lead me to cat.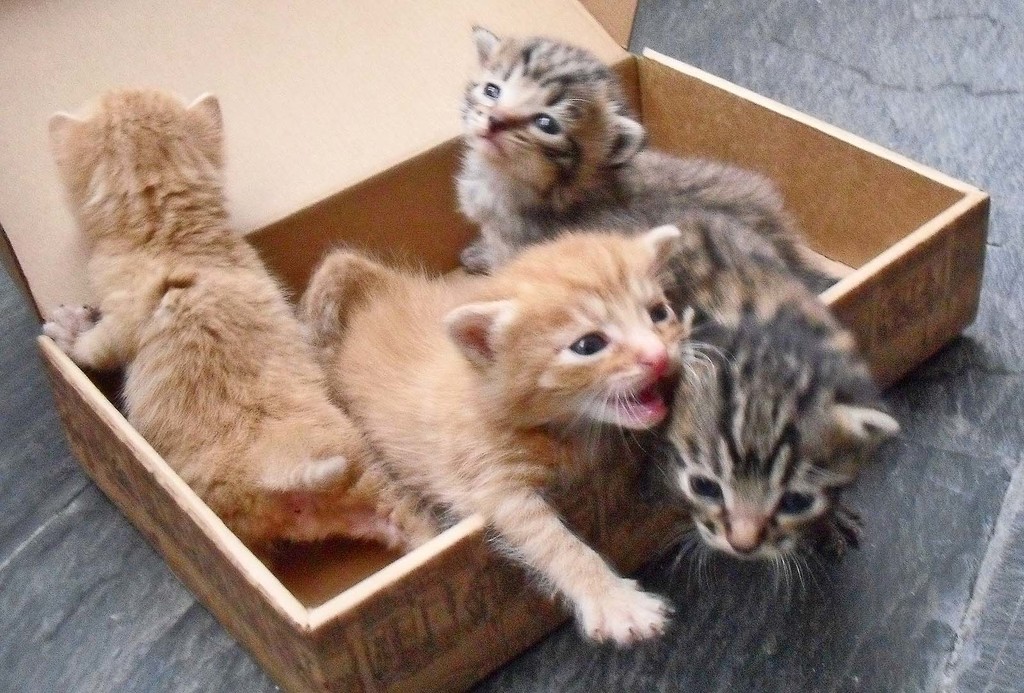
Lead to locate(645, 216, 897, 595).
